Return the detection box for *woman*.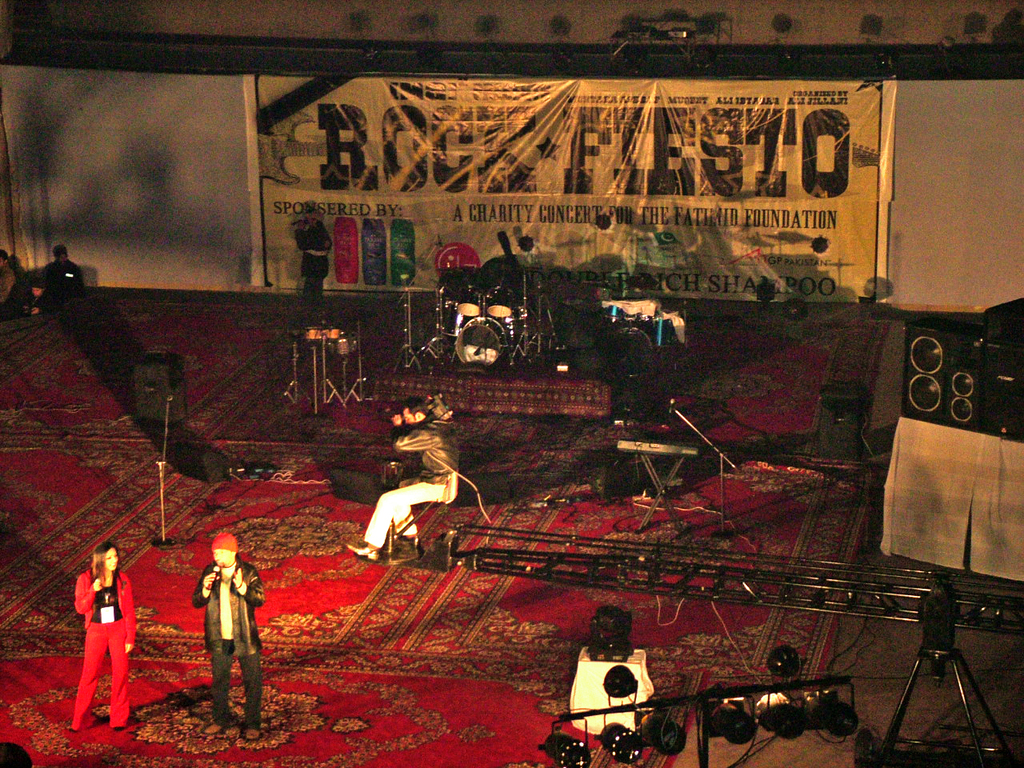
<region>64, 544, 139, 733</region>.
